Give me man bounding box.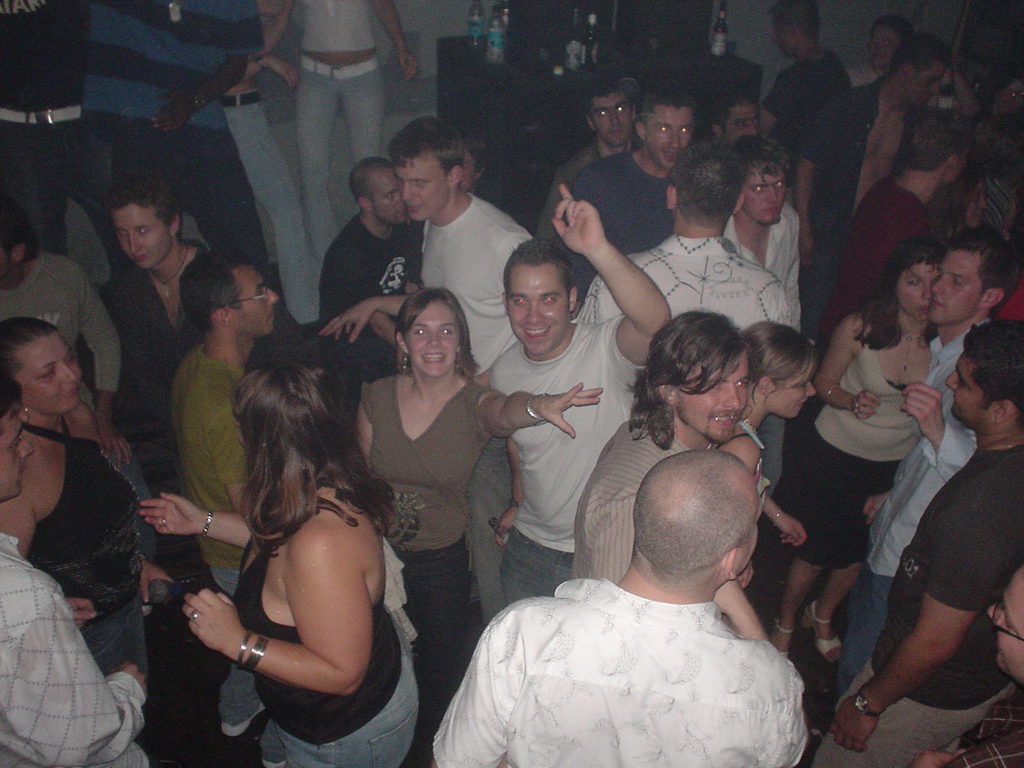
[532,77,636,250].
